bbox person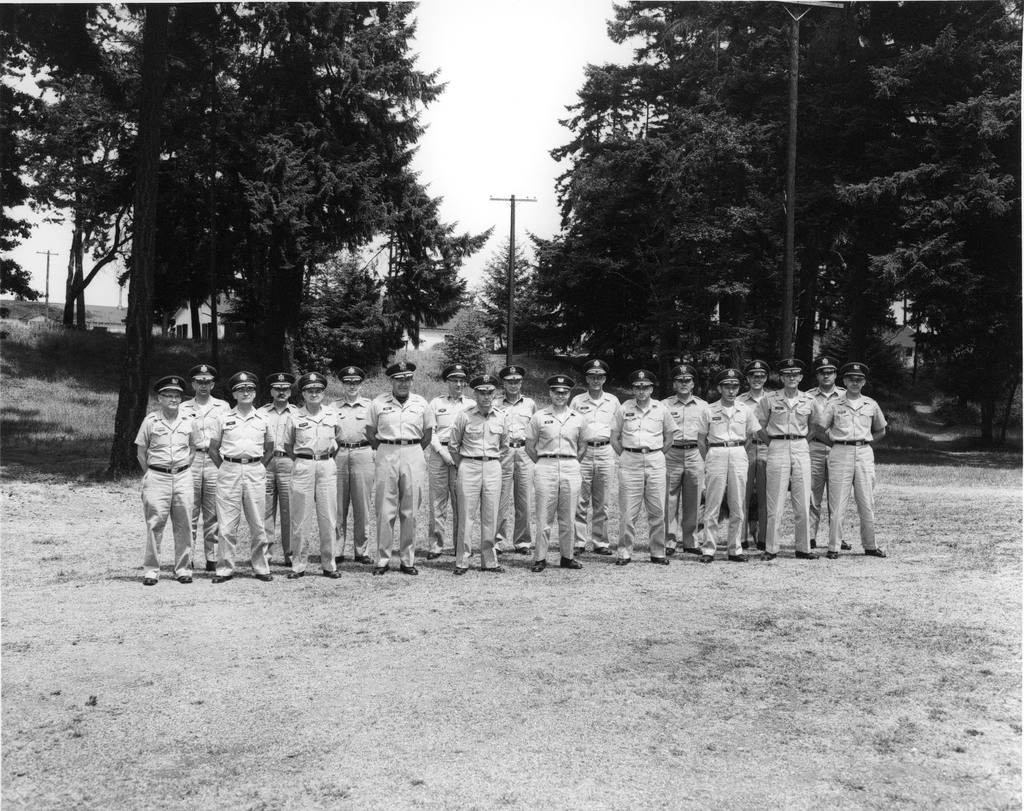
l=703, t=379, r=753, b=562
